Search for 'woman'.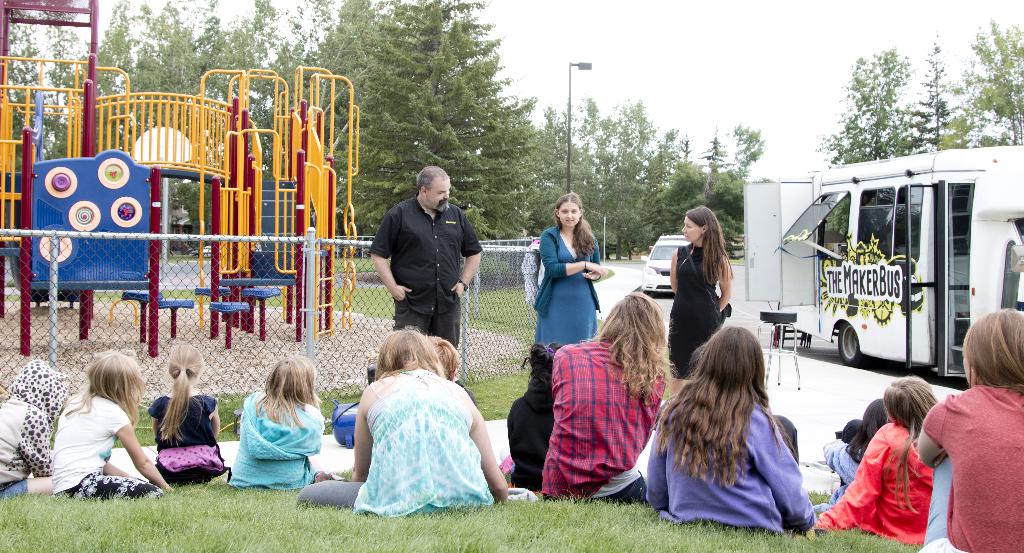
Found at [left=803, top=377, right=947, bottom=546].
